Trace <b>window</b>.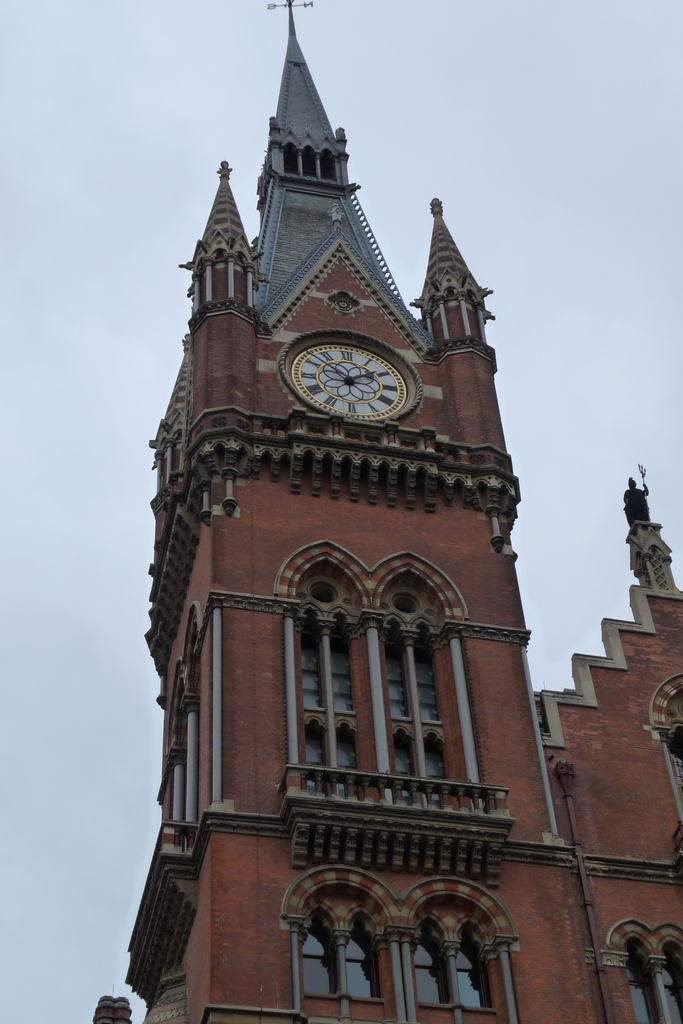
Traced to select_region(281, 870, 520, 1023).
